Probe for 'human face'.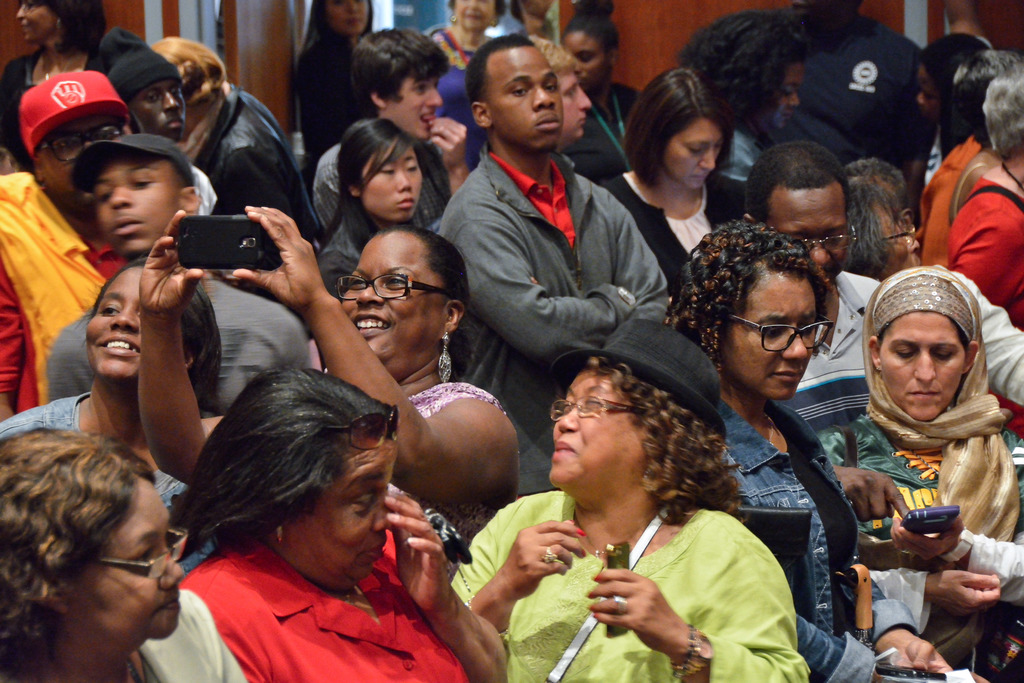
Probe result: region(662, 118, 723, 189).
